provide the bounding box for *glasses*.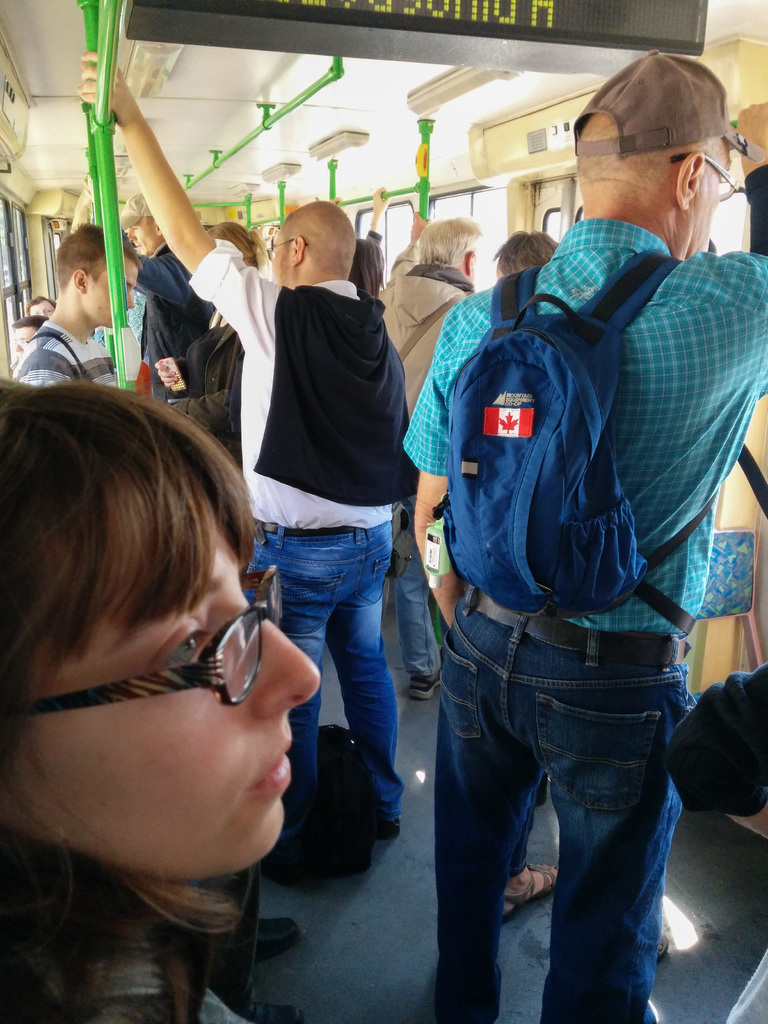
l=28, t=563, r=284, b=714.
